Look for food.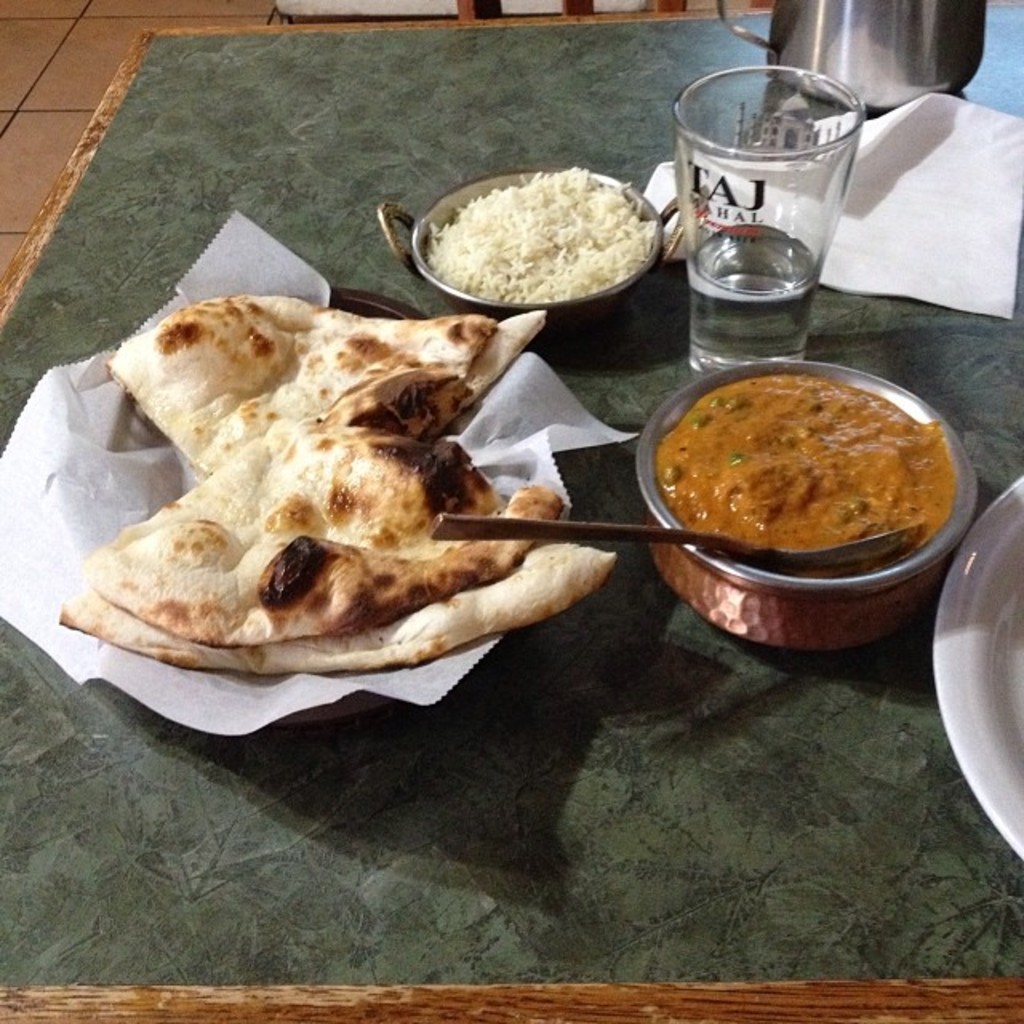
Found: pyautogui.locateOnScreen(51, 290, 624, 682).
